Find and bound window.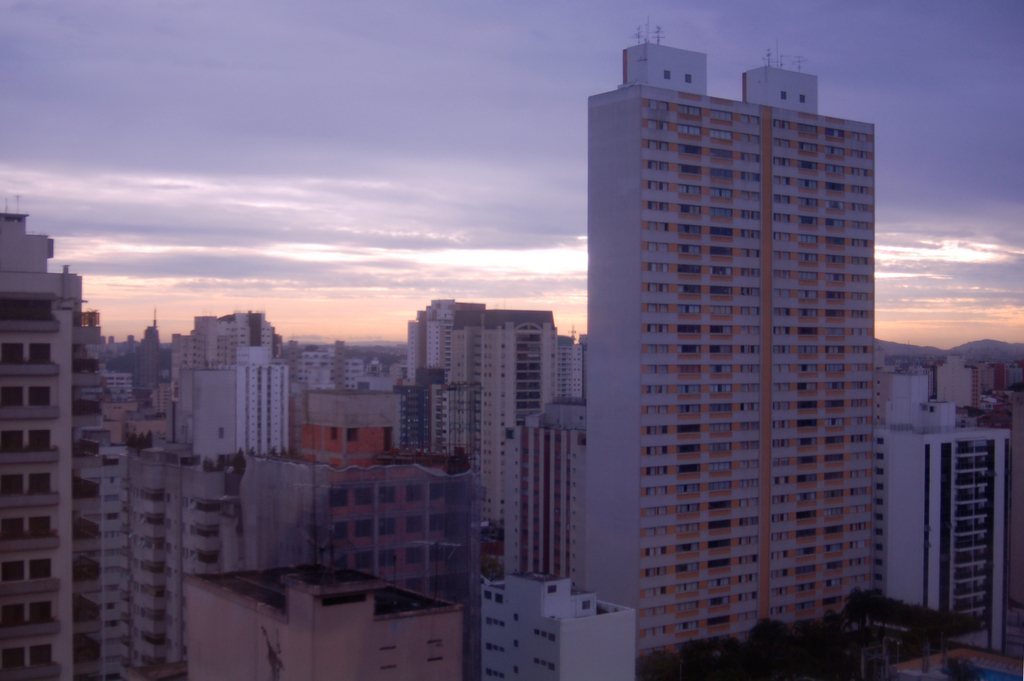
Bound: 856, 416, 867, 426.
